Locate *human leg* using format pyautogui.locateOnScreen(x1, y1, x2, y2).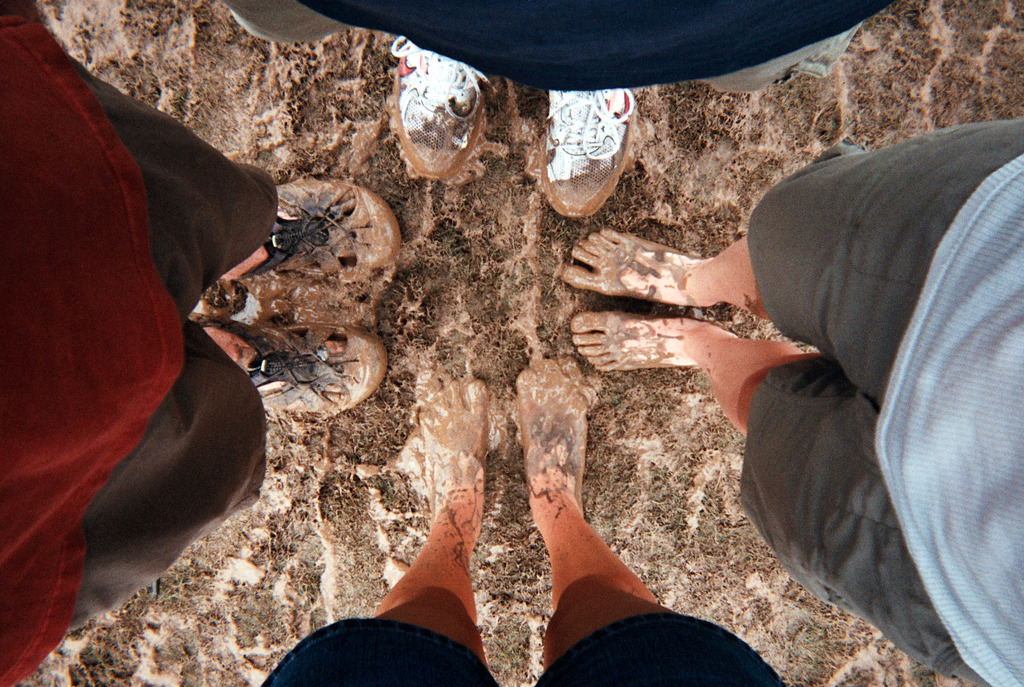
pyautogui.locateOnScreen(534, 356, 785, 686).
